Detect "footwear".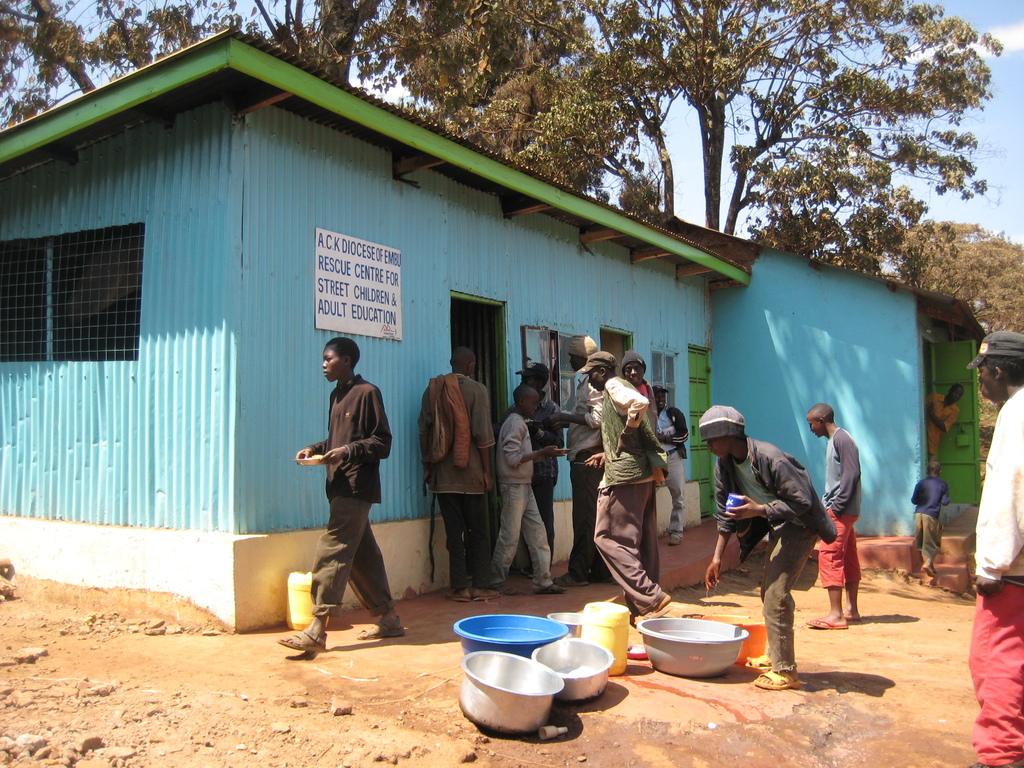
Detected at [left=492, top=584, right=514, bottom=591].
